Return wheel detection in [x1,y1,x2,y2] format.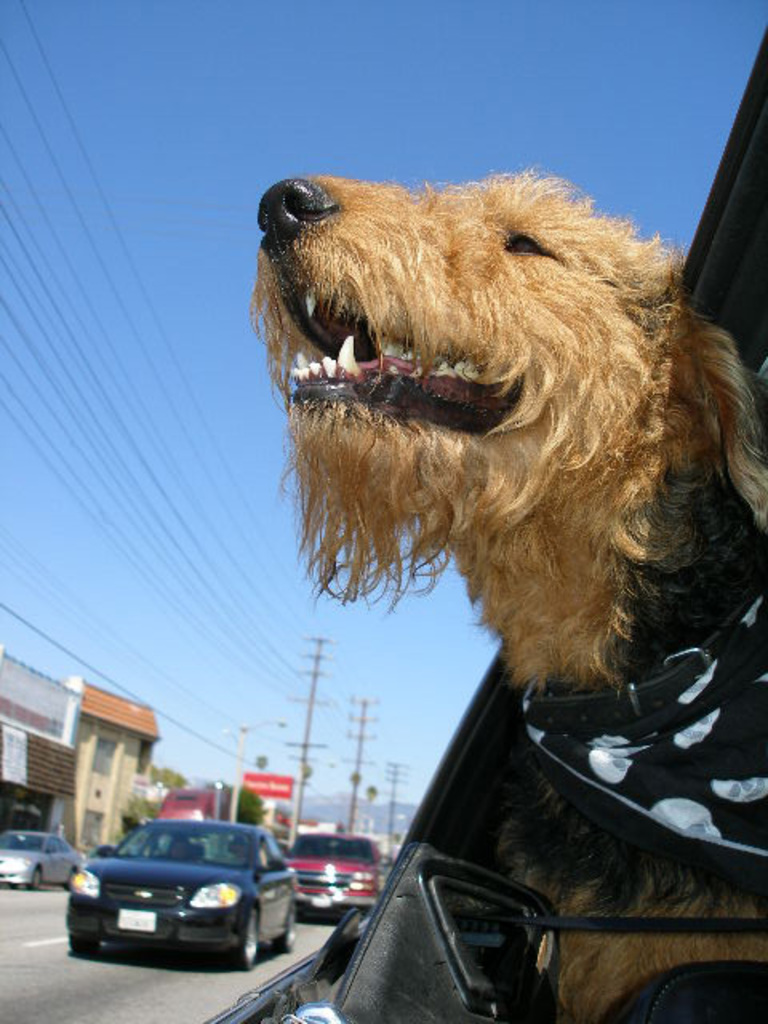
[32,872,40,886].
